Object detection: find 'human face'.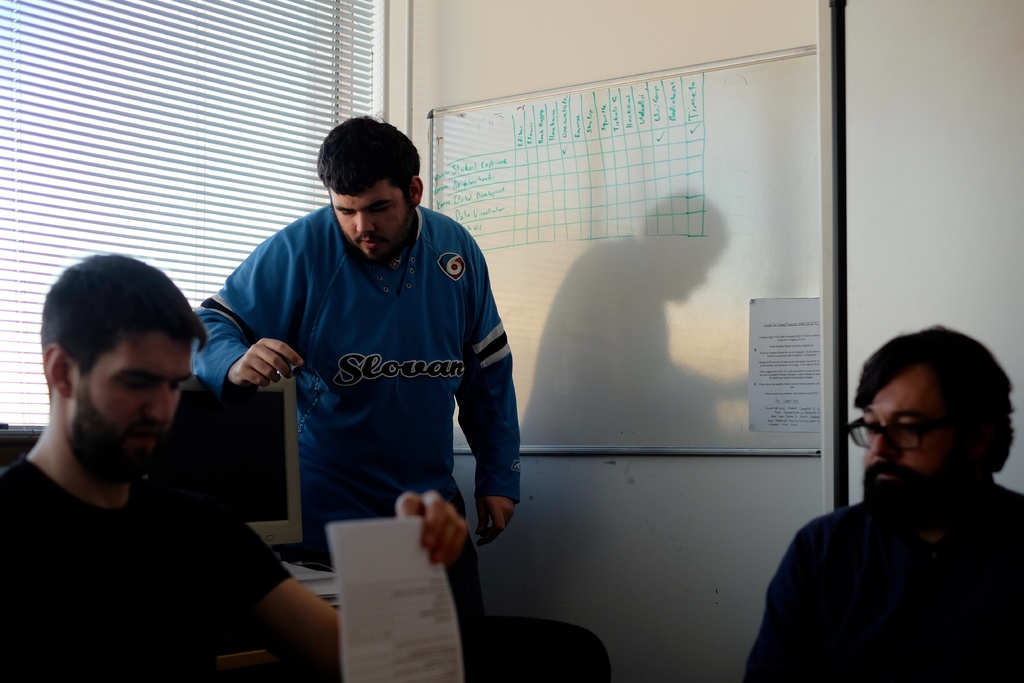
76 341 191 492.
